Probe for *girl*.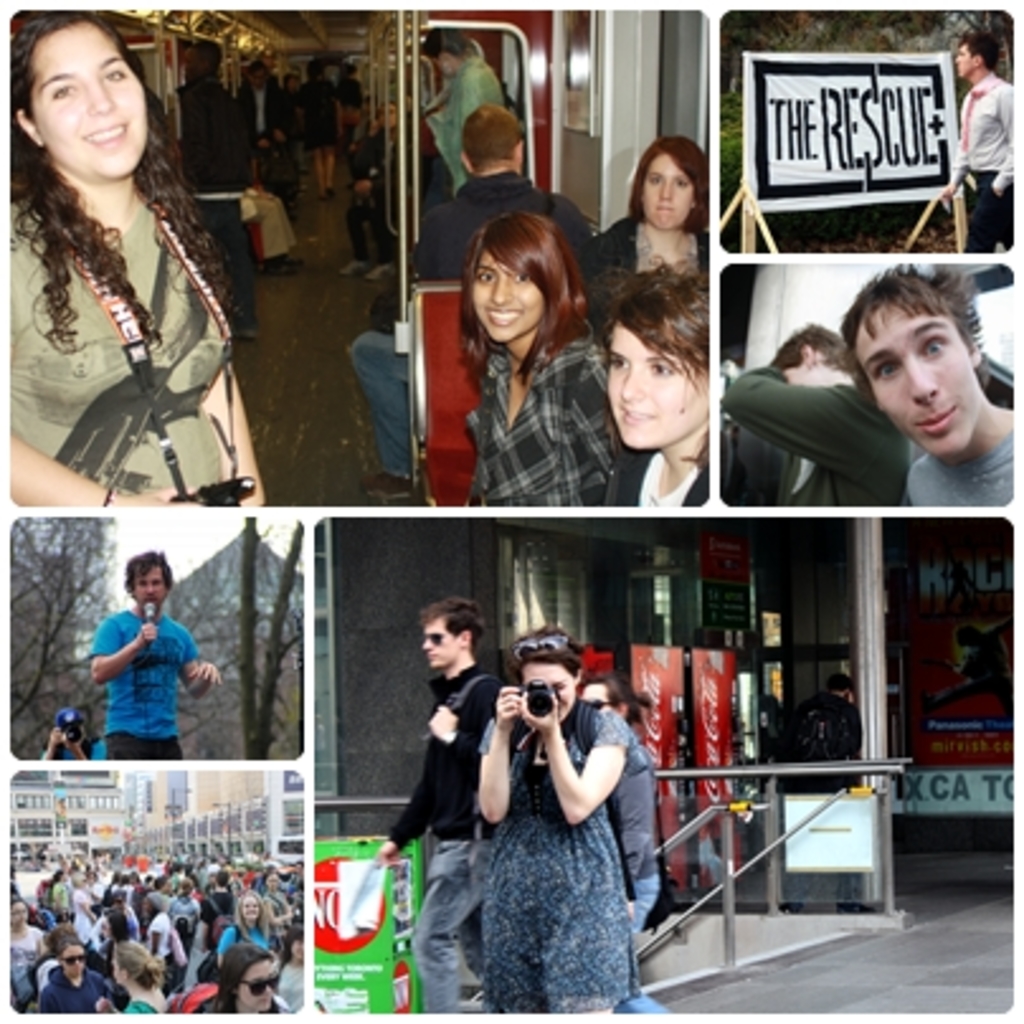
Probe result: <region>8, 13, 266, 509</region>.
